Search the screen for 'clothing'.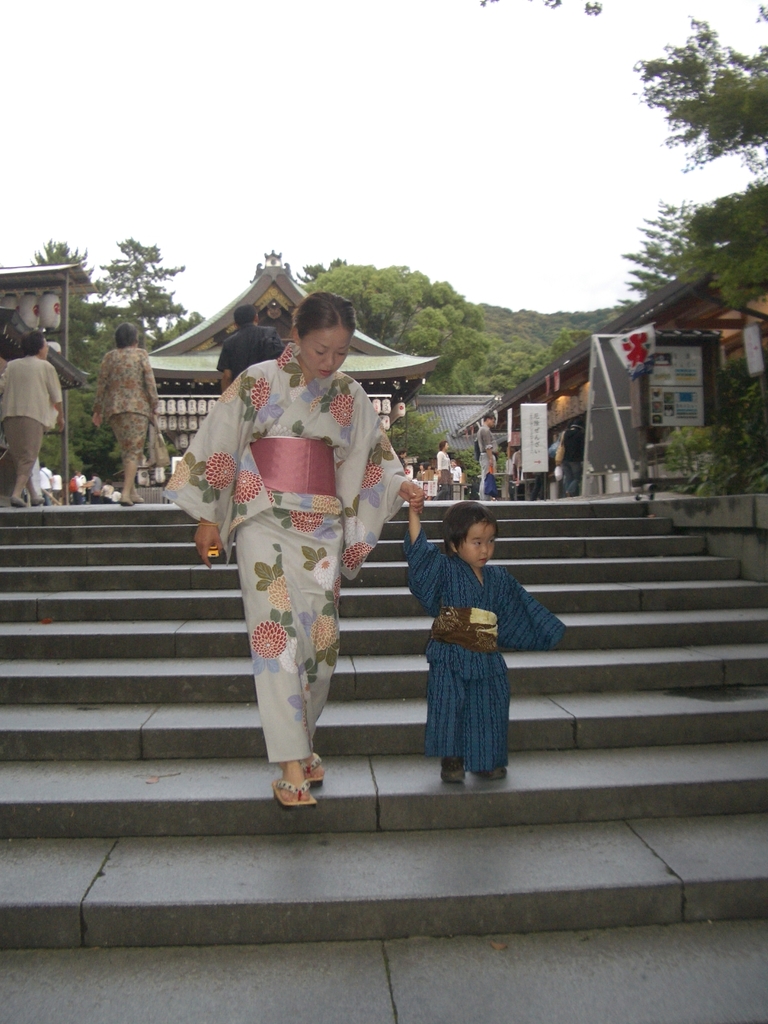
Found at left=513, top=447, right=524, bottom=483.
